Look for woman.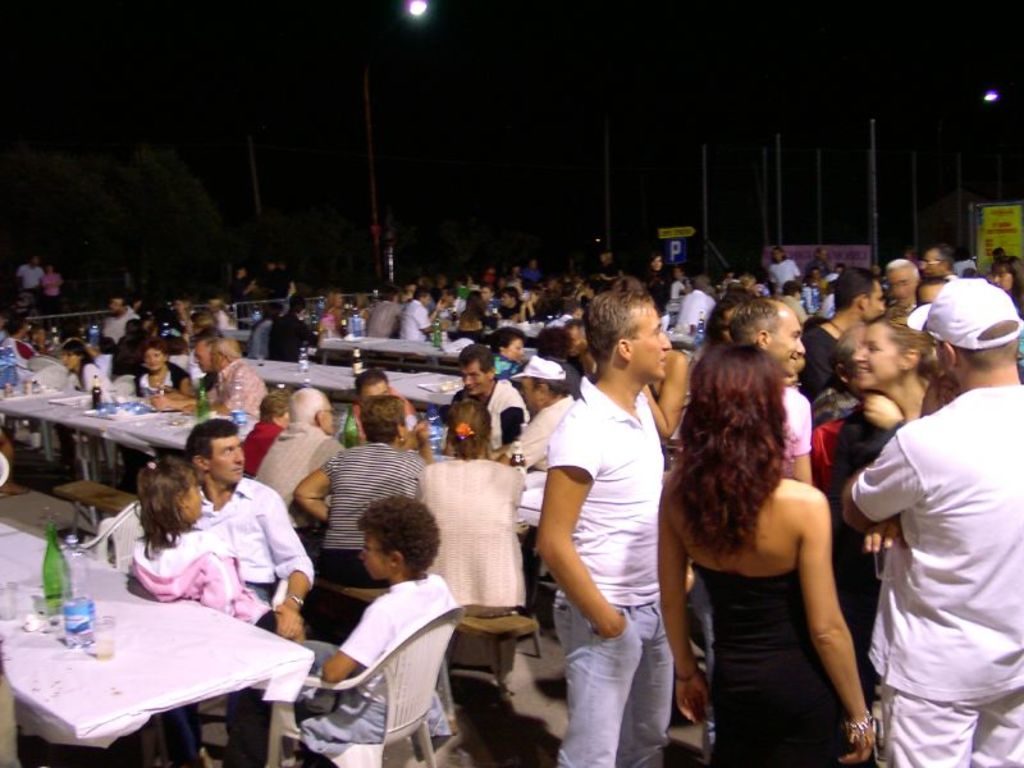
Found: region(293, 389, 431, 591).
